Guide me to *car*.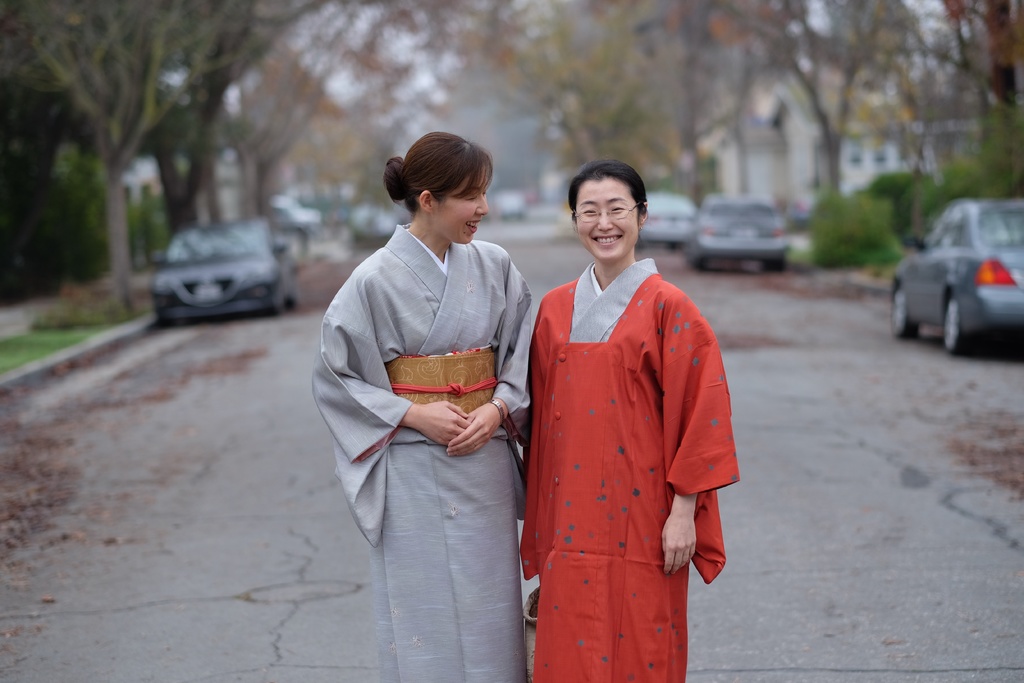
Guidance: detection(147, 215, 294, 313).
